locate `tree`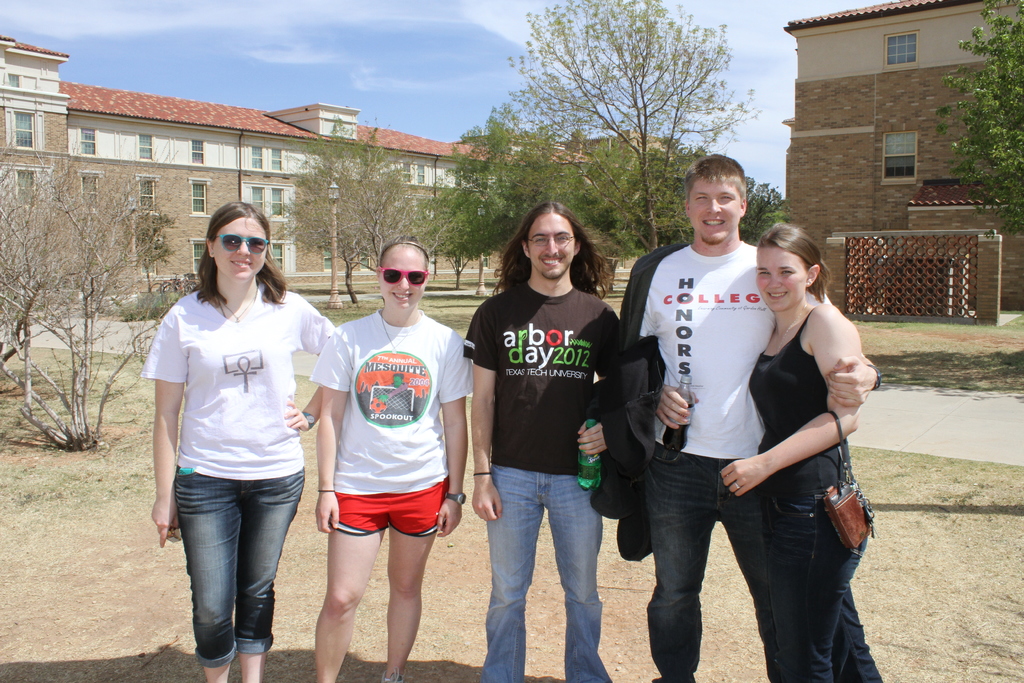
500,0,762,262
